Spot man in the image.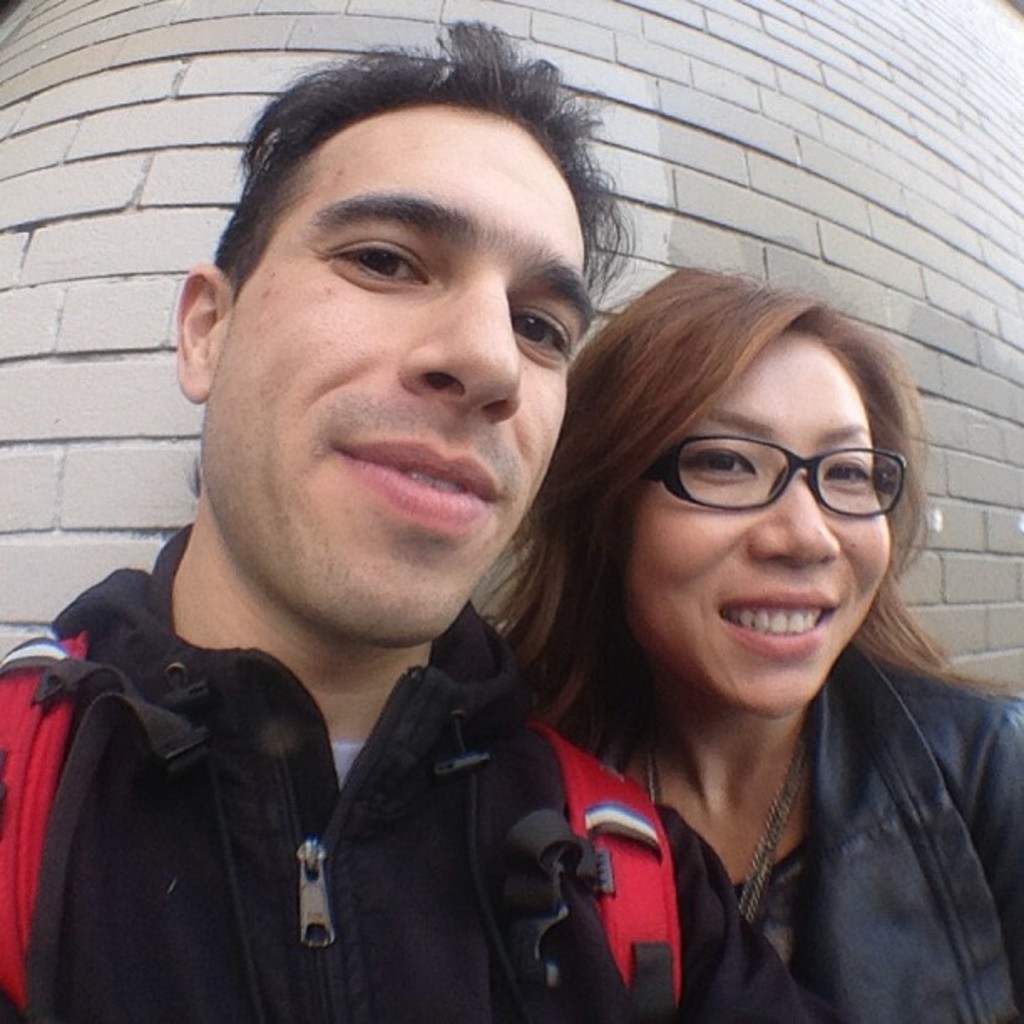
man found at bbox(0, 65, 750, 1023).
